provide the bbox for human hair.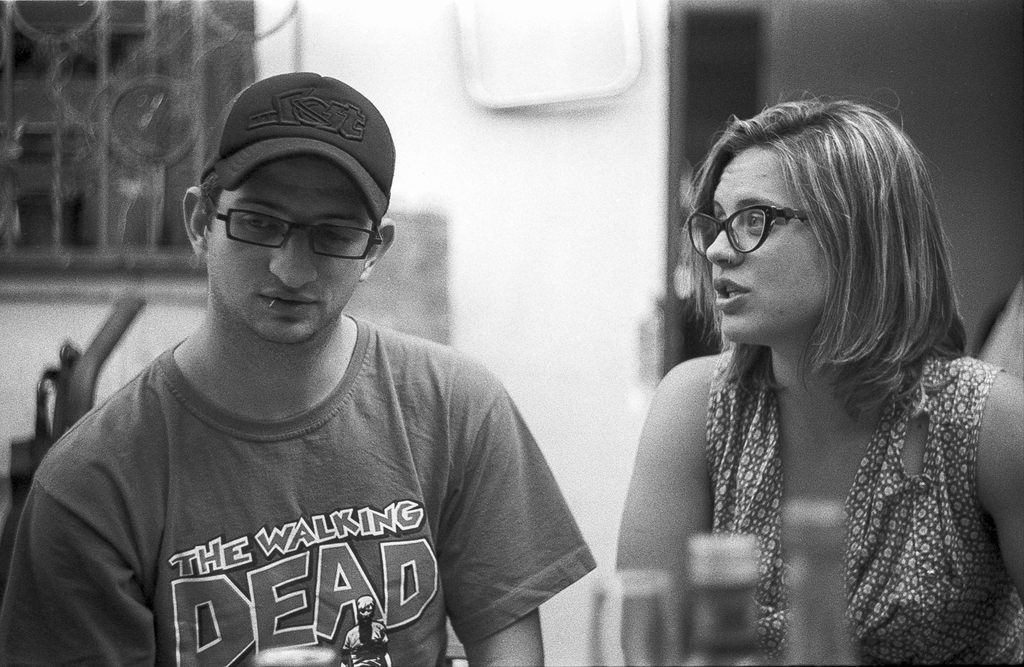
bbox(708, 86, 959, 445).
